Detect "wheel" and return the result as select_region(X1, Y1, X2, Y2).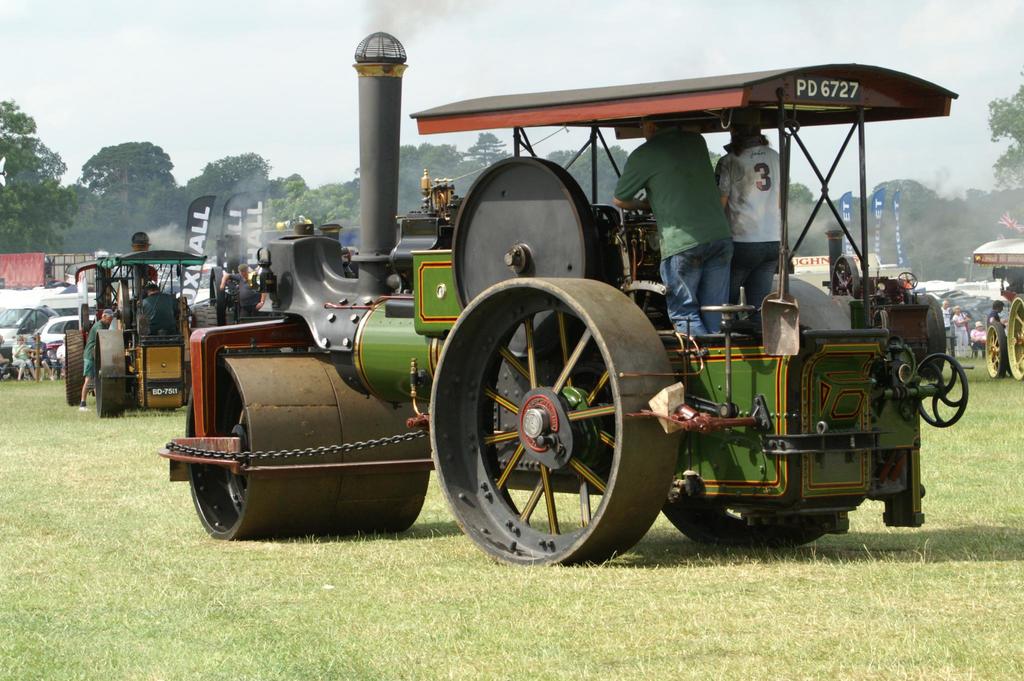
select_region(96, 330, 125, 419).
